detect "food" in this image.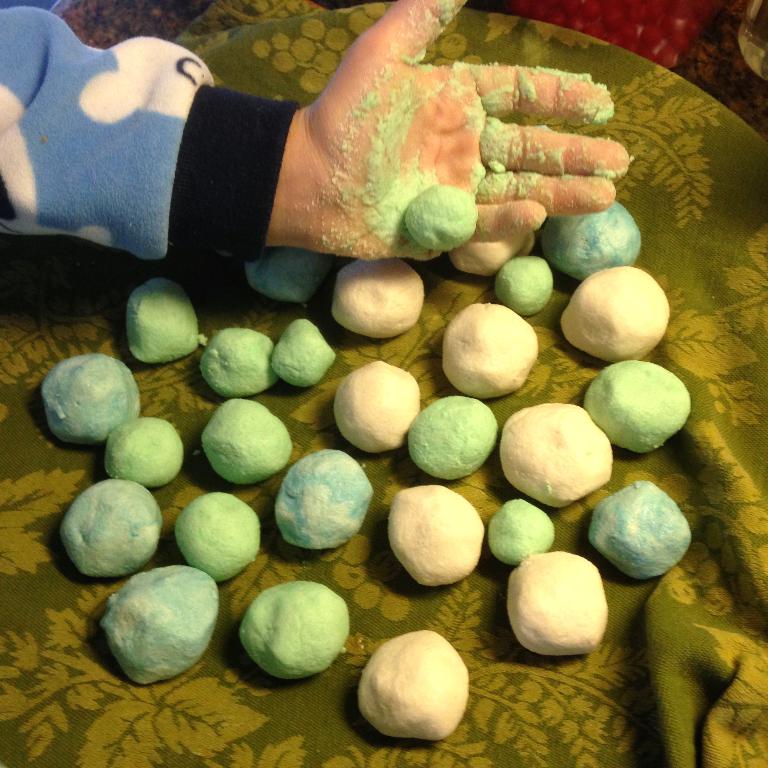
Detection: [329,258,422,341].
